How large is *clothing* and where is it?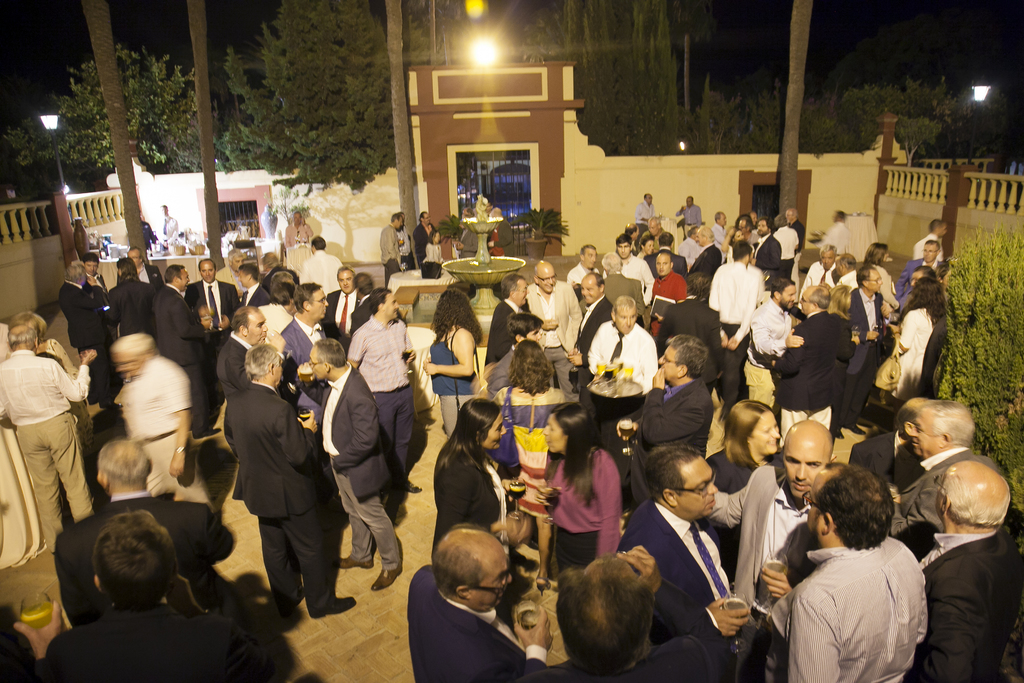
Bounding box: <bbox>423, 317, 492, 433</bbox>.
